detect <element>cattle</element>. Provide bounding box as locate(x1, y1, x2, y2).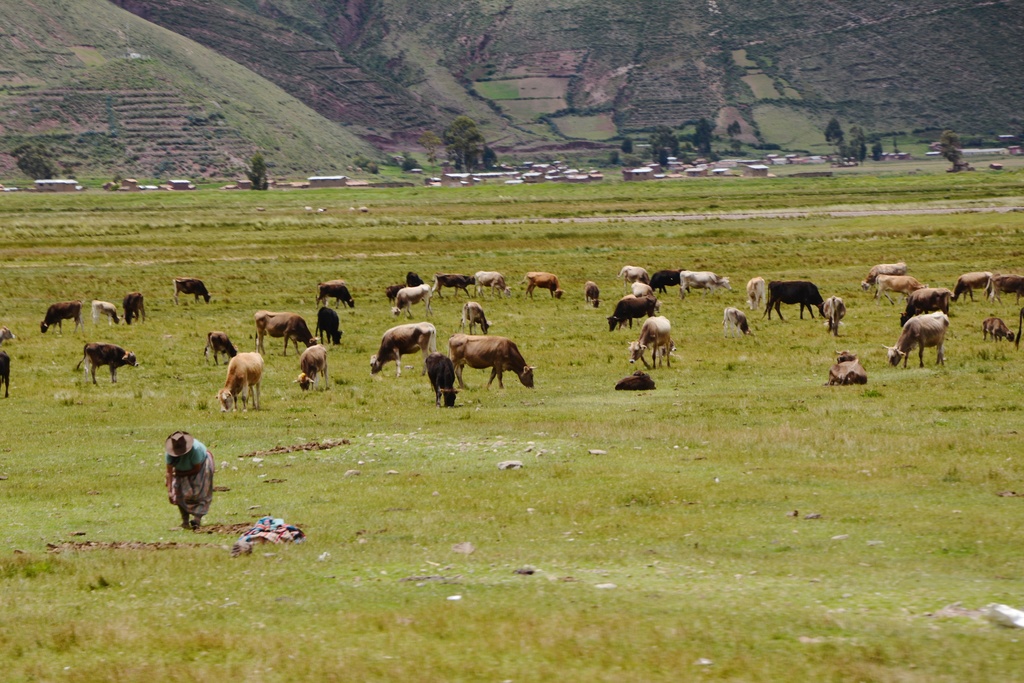
locate(318, 280, 356, 309).
